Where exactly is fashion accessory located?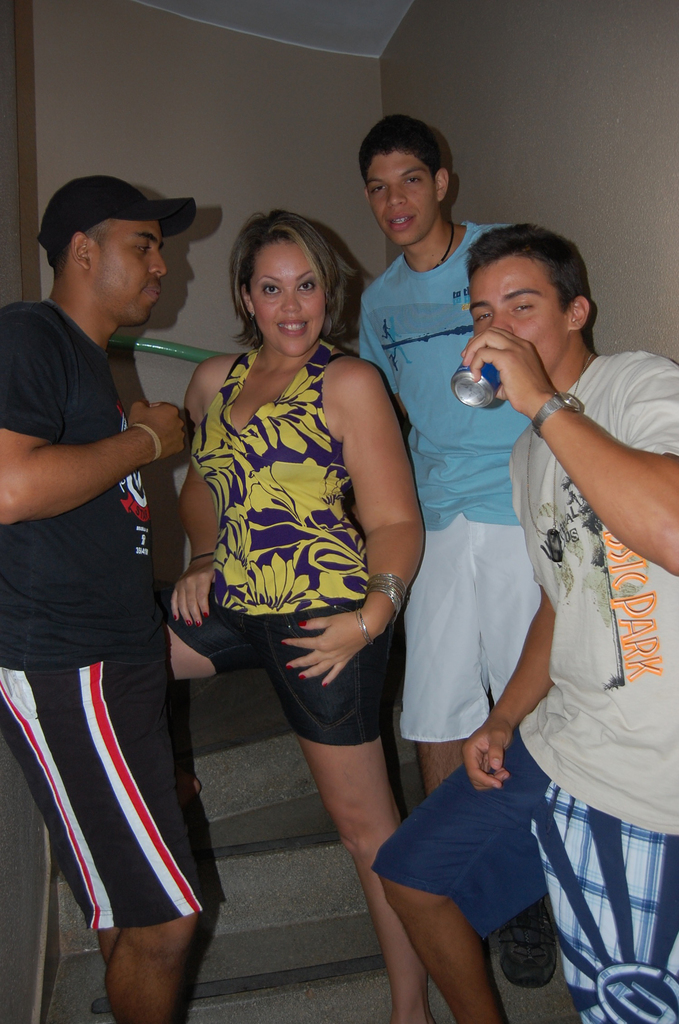
Its bounding box is [x1=354, y1=608, x2=376, y2=643].
